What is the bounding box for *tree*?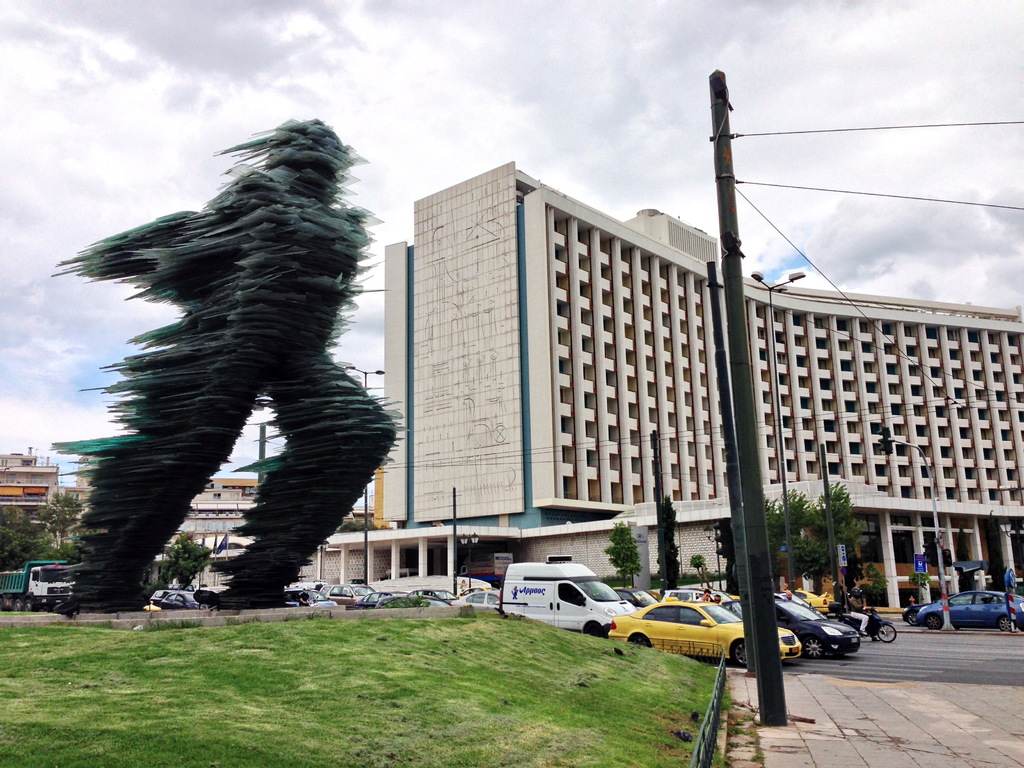
x1=602, y1=518, x2=640, y2=591.
